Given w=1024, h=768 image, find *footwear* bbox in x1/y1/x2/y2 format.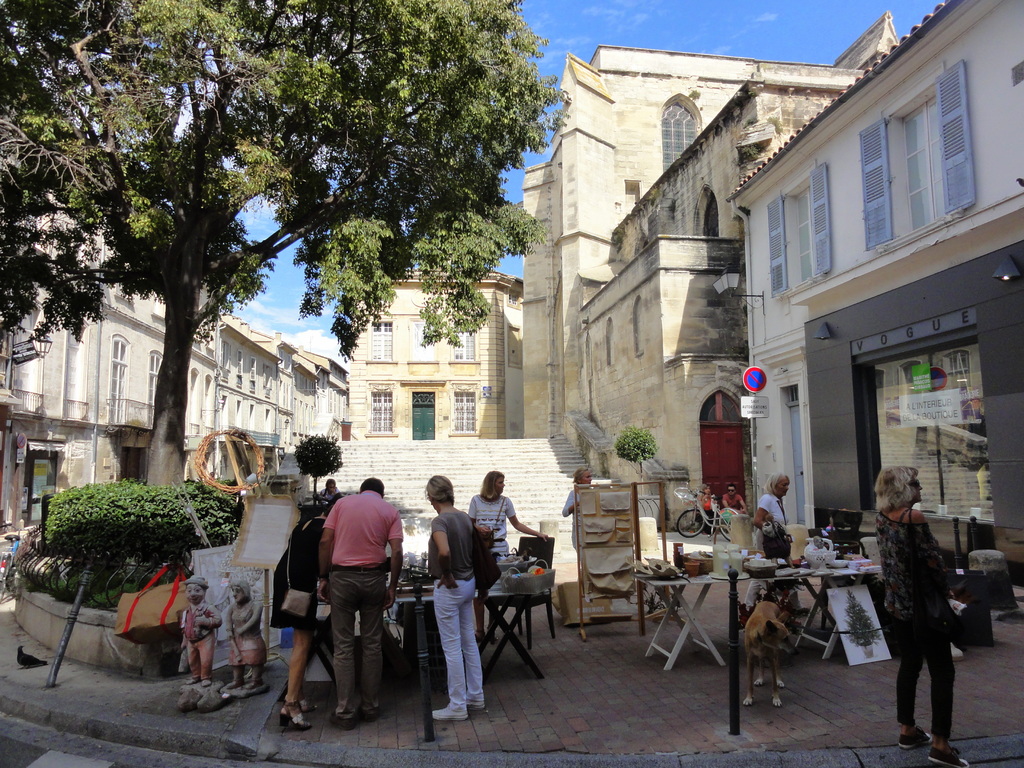
467/706/489/712.
